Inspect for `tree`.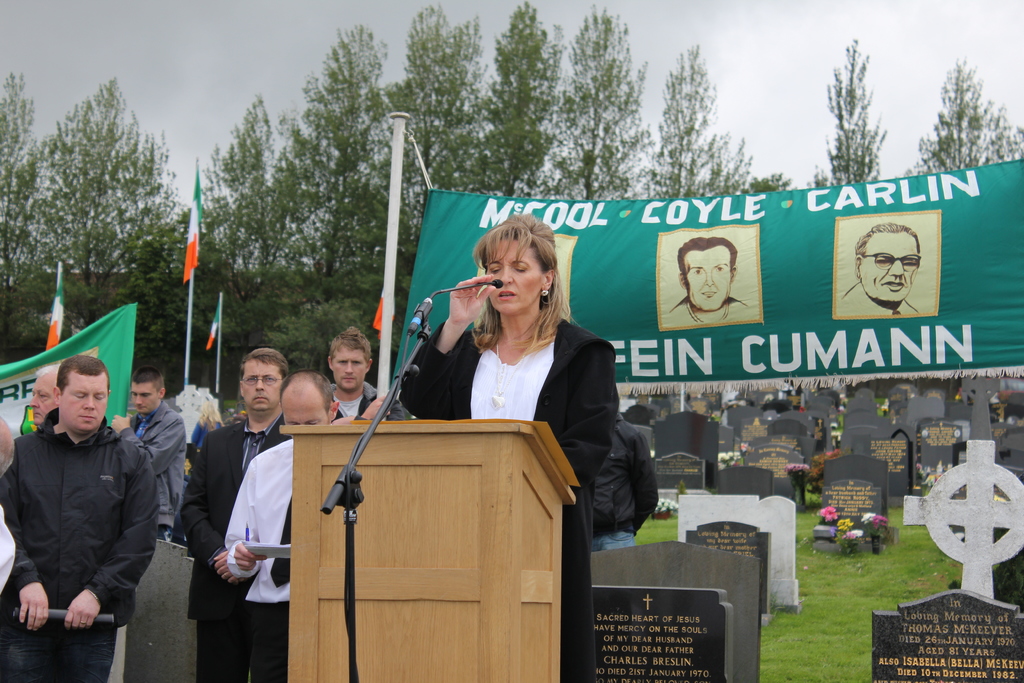
Inspection: box=[909, 52, 1023, 174].
